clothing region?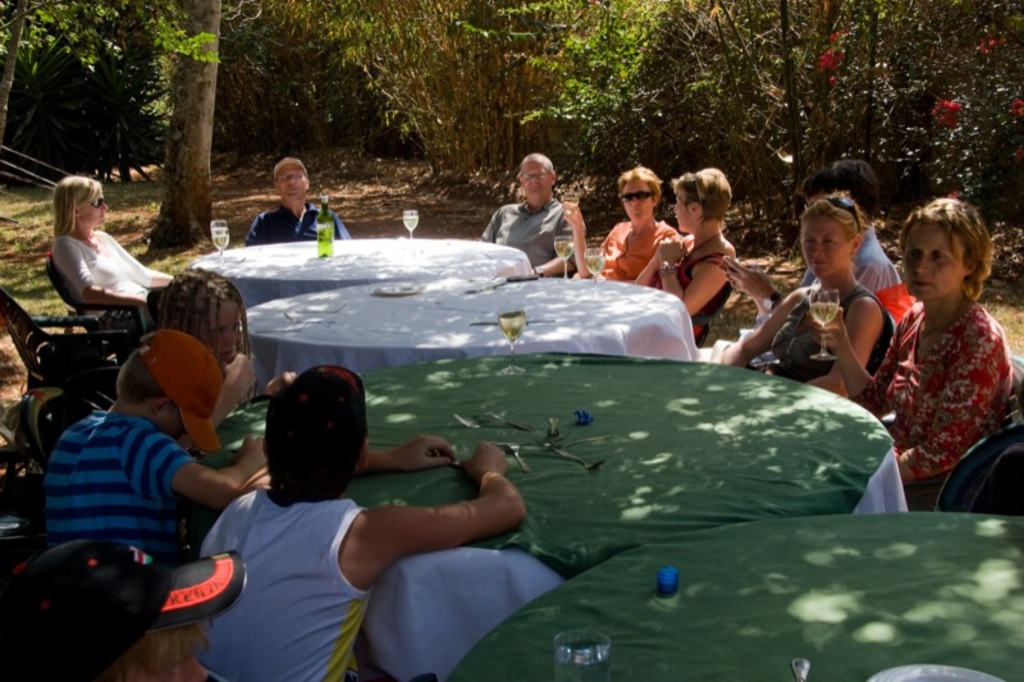
left=876, top=256, right=1020, bottom=488
